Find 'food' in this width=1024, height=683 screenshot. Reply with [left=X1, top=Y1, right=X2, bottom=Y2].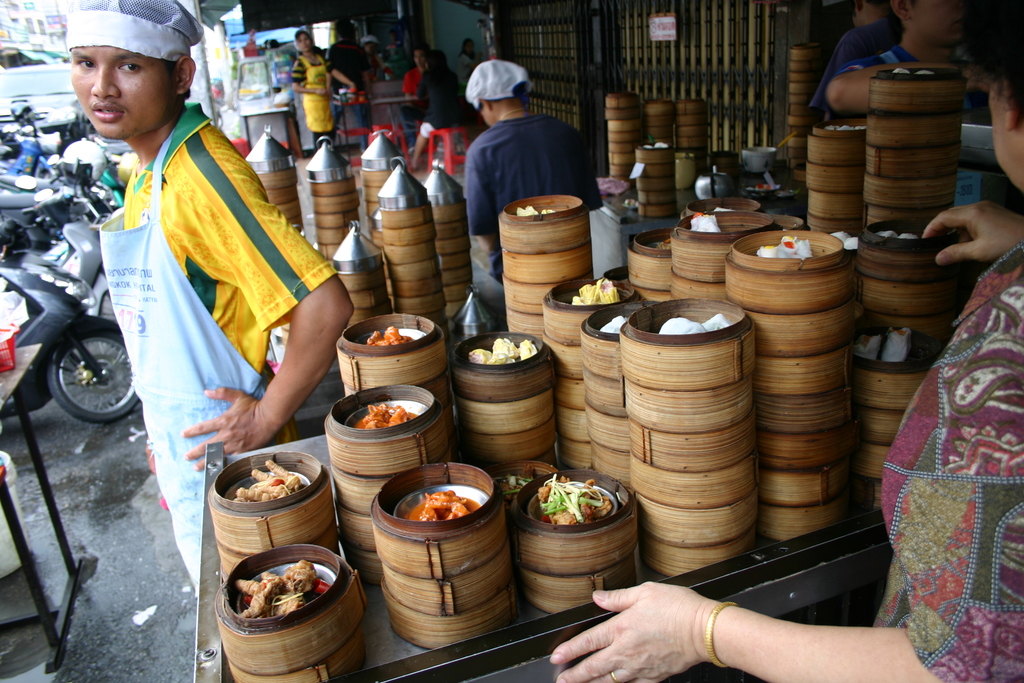
[left=829, top=229, right=858, bottom=248].
